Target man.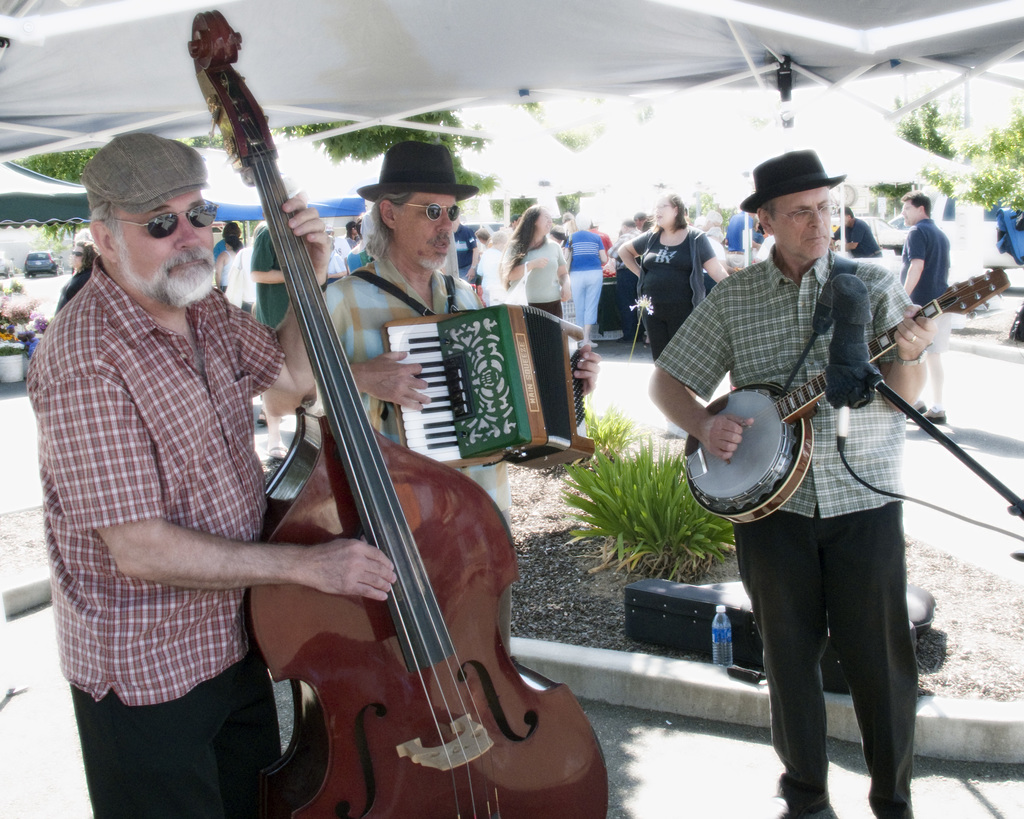
Target region: box=[892, 189, 951, 423].
